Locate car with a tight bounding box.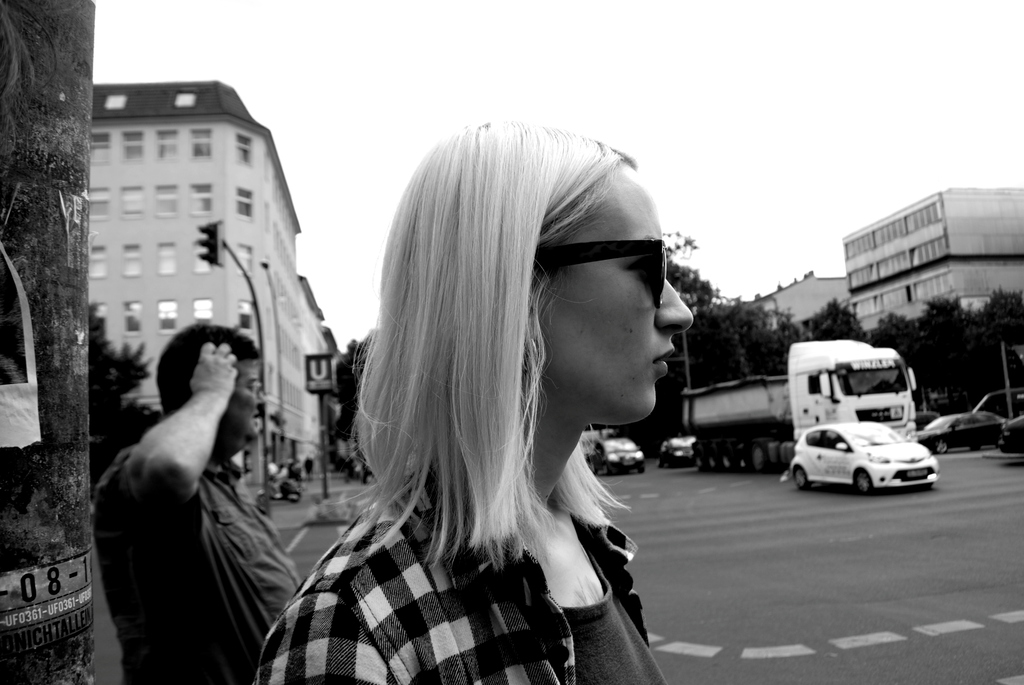
box=[910, 405, 1002, 454].
